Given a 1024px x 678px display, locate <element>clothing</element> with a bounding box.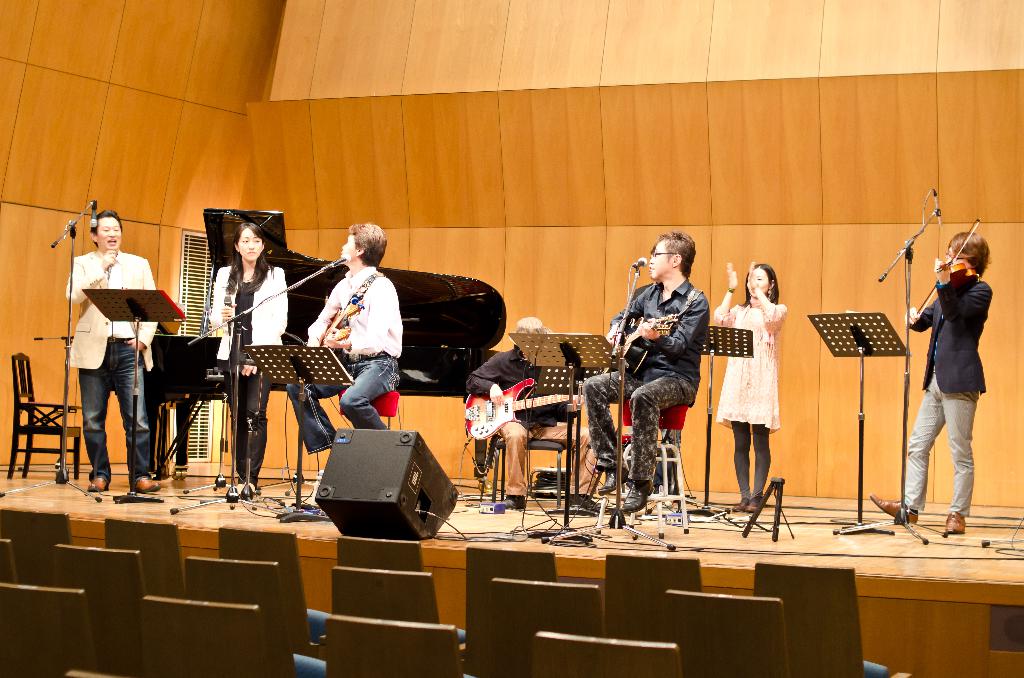
Located: [x1=288, y1=261, x2=409, y2=451].
